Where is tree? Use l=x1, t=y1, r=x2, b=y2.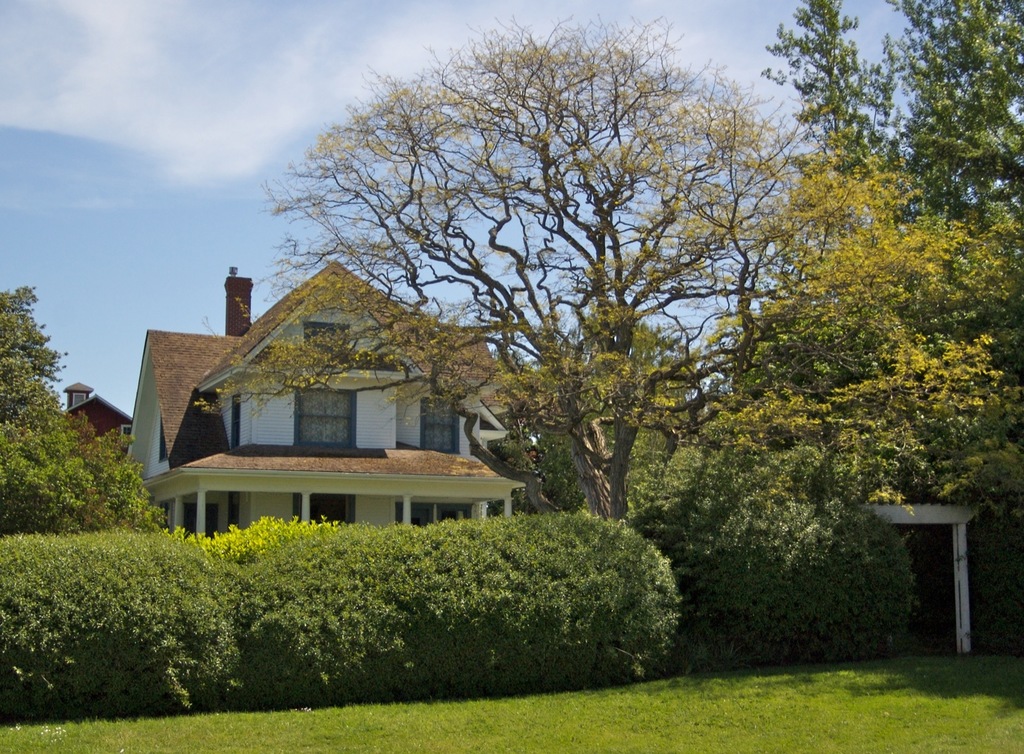
l=0, t=281, r=164, b=535.
